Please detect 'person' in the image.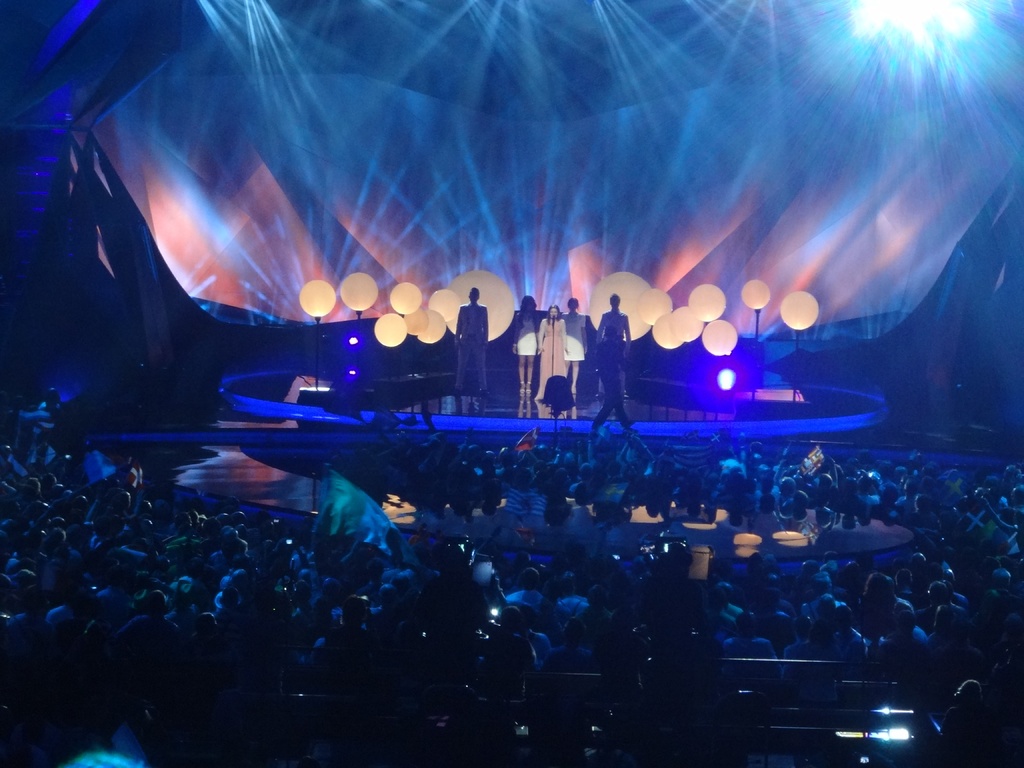
left=458, top=290, right=490, bottom=392.
